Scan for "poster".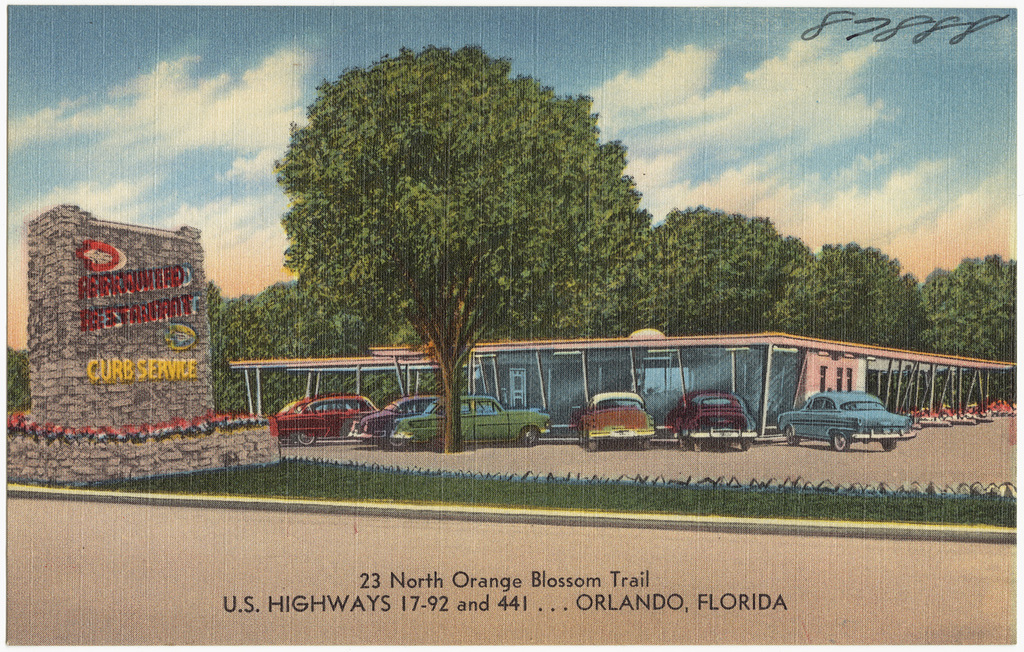
Scan result: [left=0, top=0, right=1023, bottom=651].
